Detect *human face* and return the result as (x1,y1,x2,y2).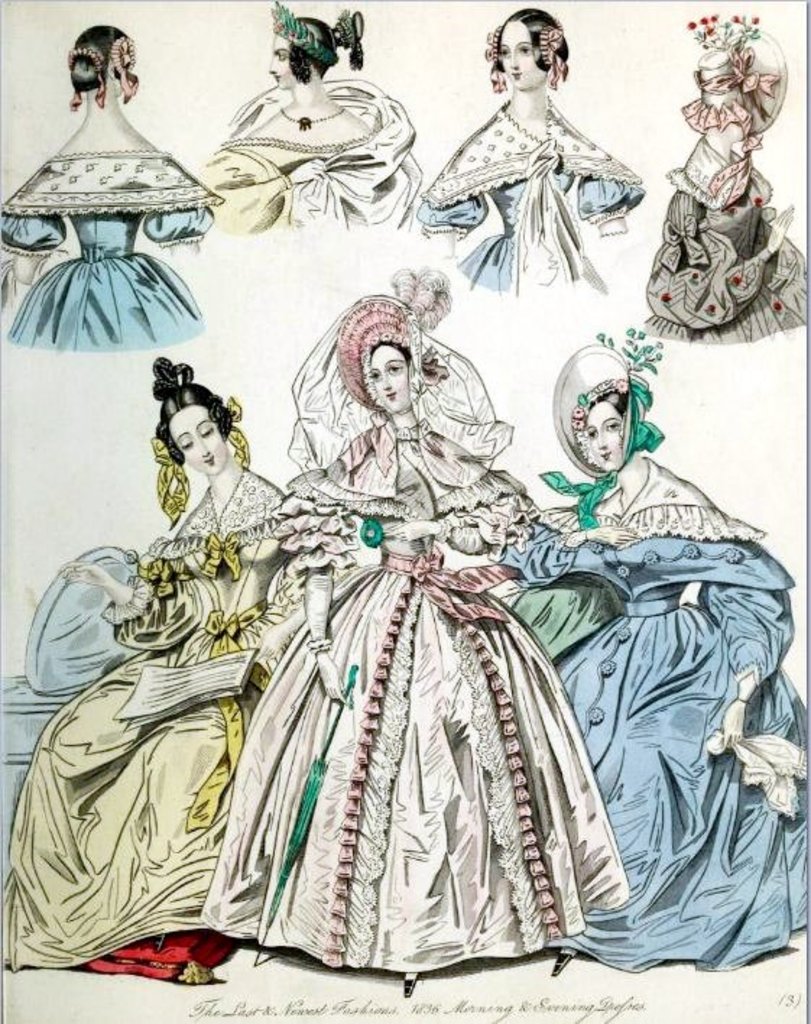
(584,404,623,467).
